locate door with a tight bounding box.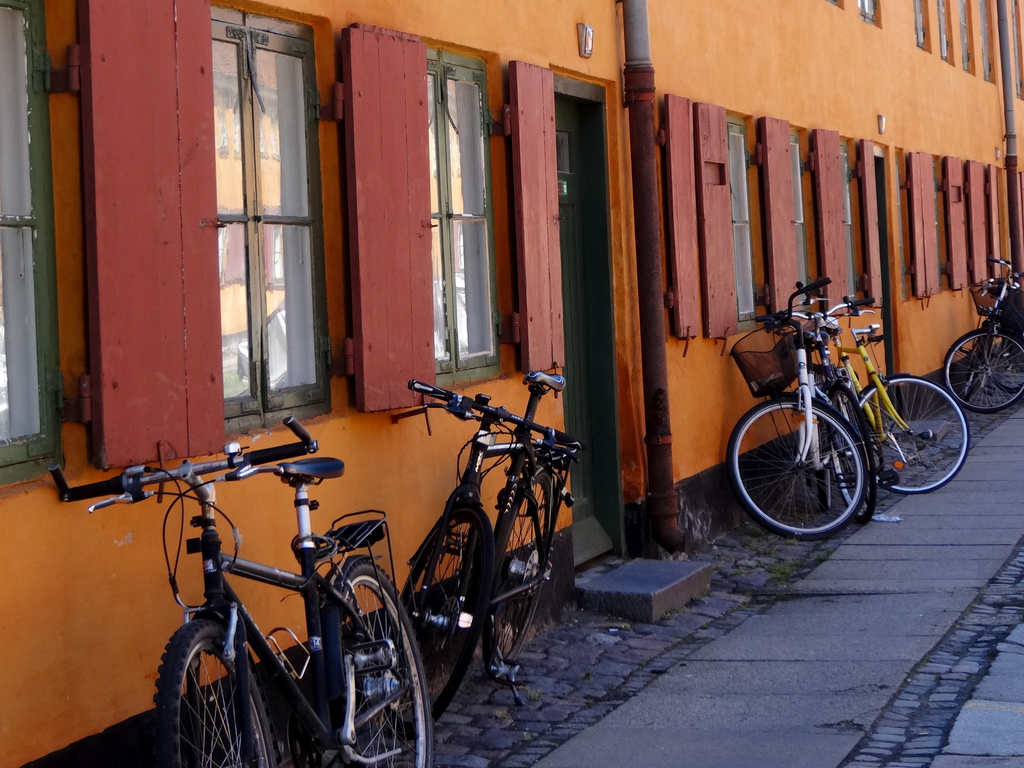
[x1=550, y1=68, x2=614, y2=589].
